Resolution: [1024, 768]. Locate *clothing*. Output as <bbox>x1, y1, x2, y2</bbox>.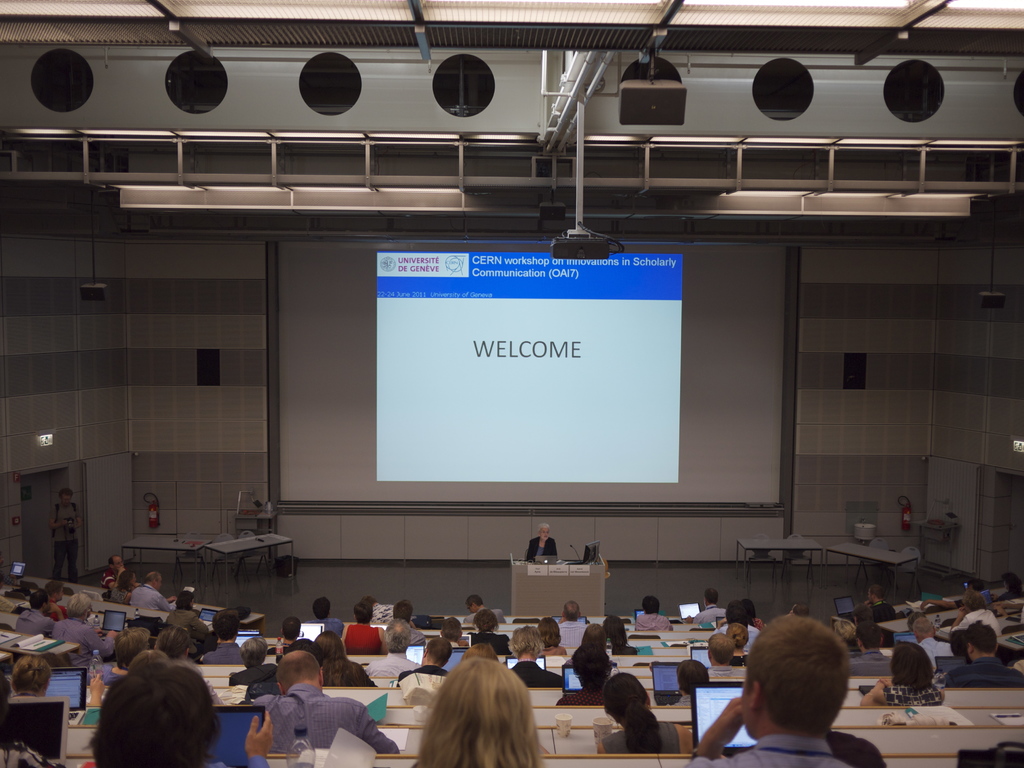
<bbox>693, 605, 728, 624</bbox>.
